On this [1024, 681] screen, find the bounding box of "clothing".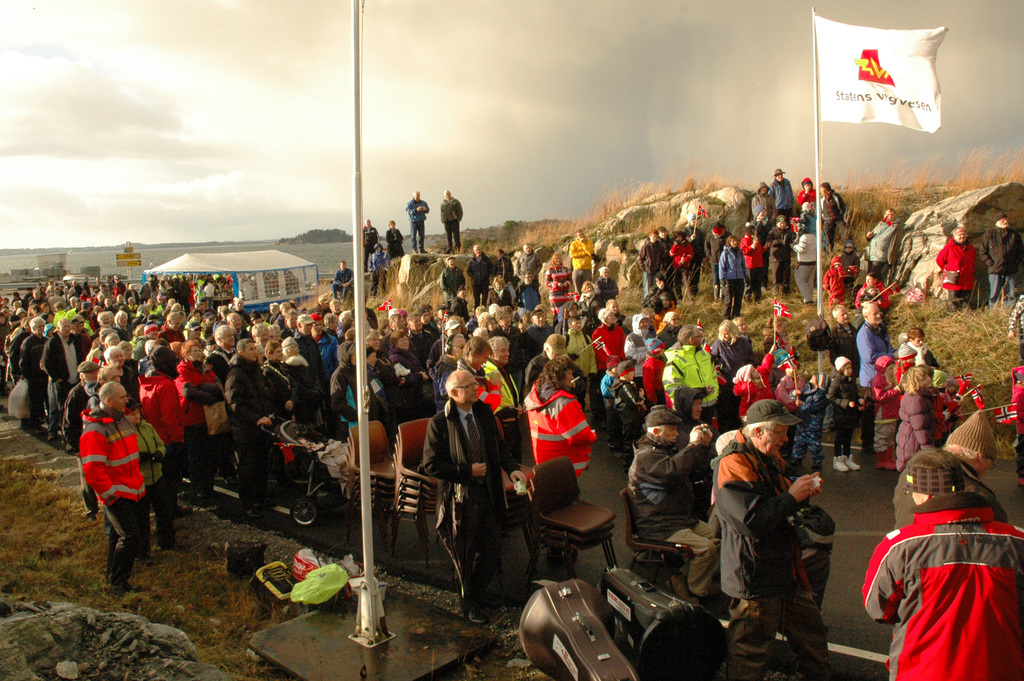
Bounding box: Rect(660, 353, 716, 420).
